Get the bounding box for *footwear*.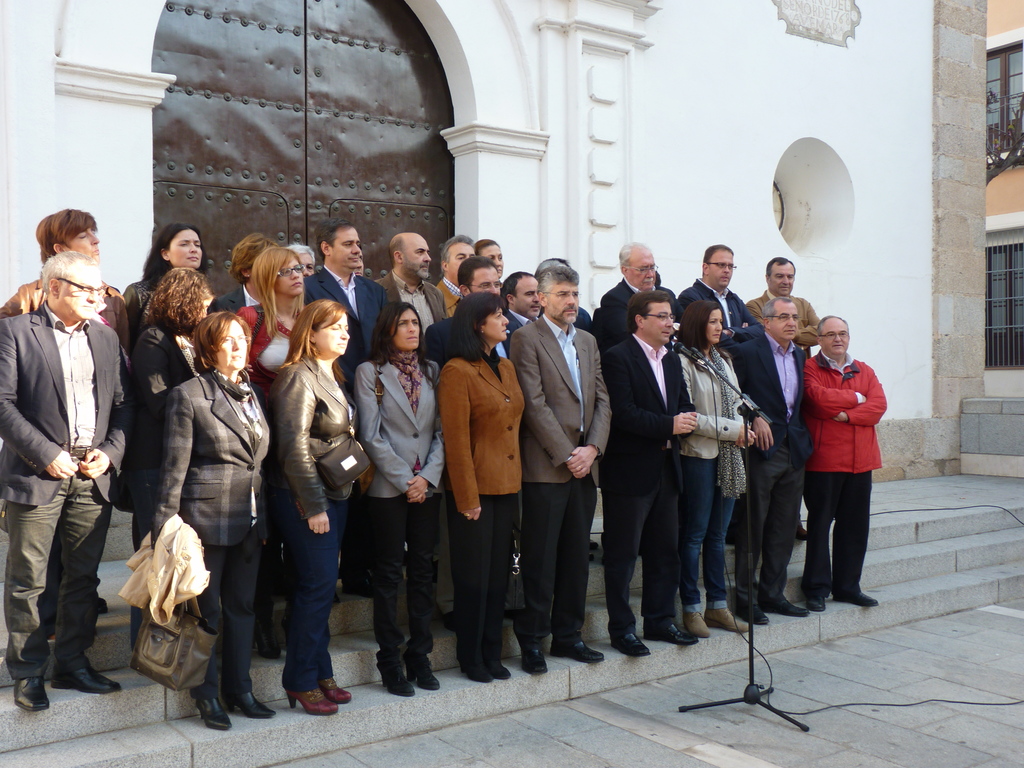
select_region(486, 658, 510, 680).
